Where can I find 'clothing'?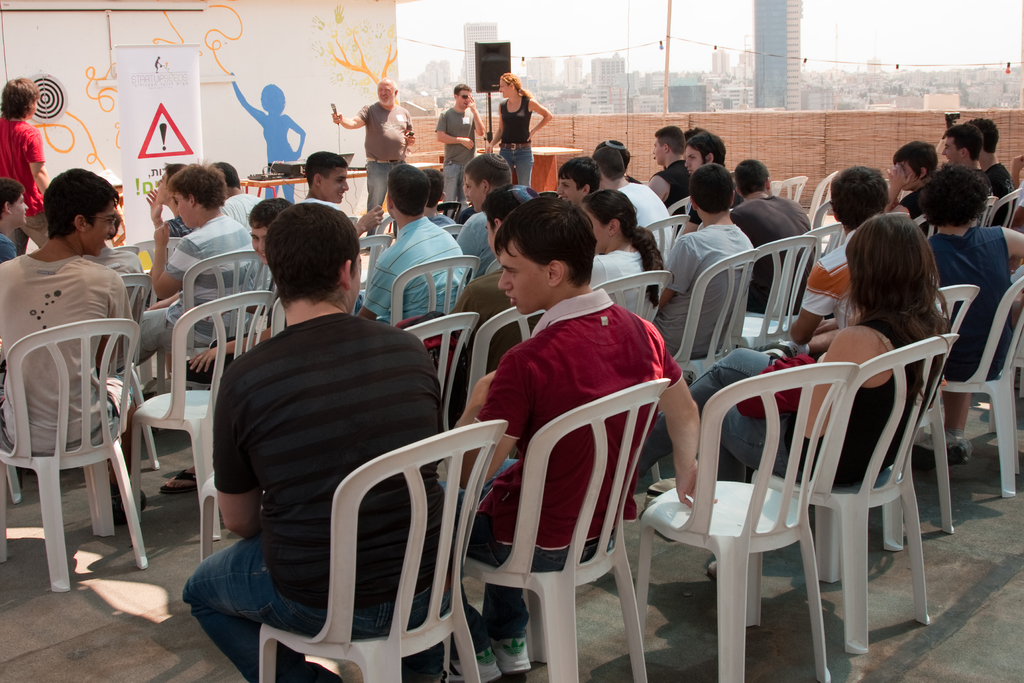
You can find it at crop(0, 115, 58, 248).
